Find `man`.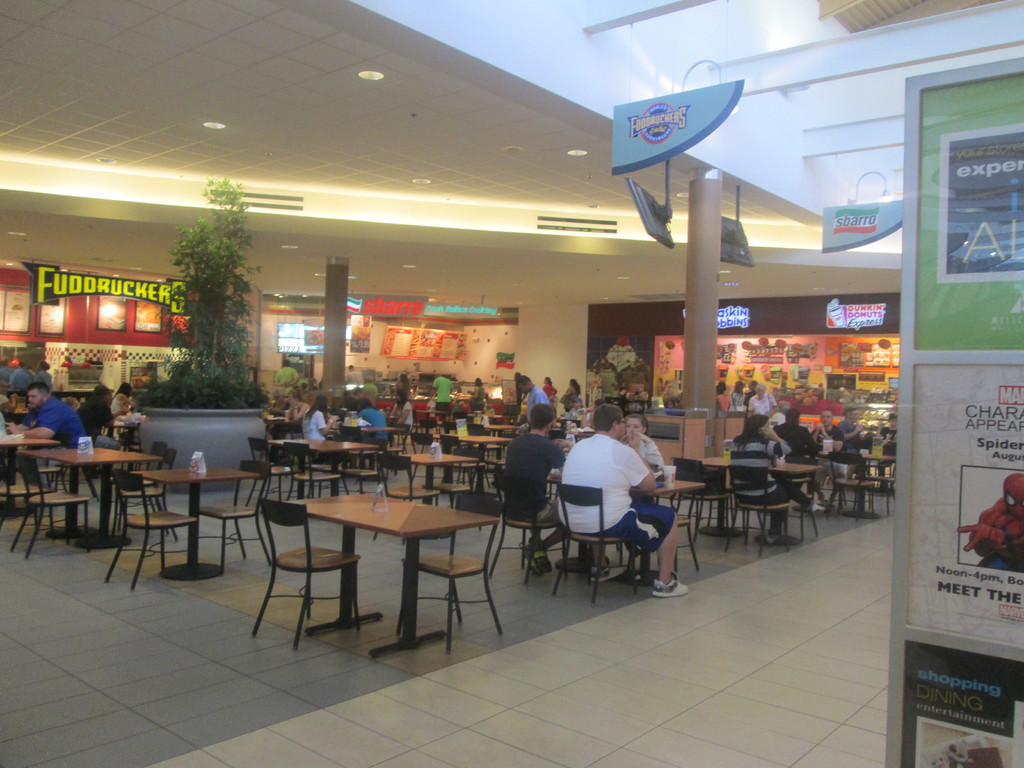
<region>351, 397, 397, 443</region>.
